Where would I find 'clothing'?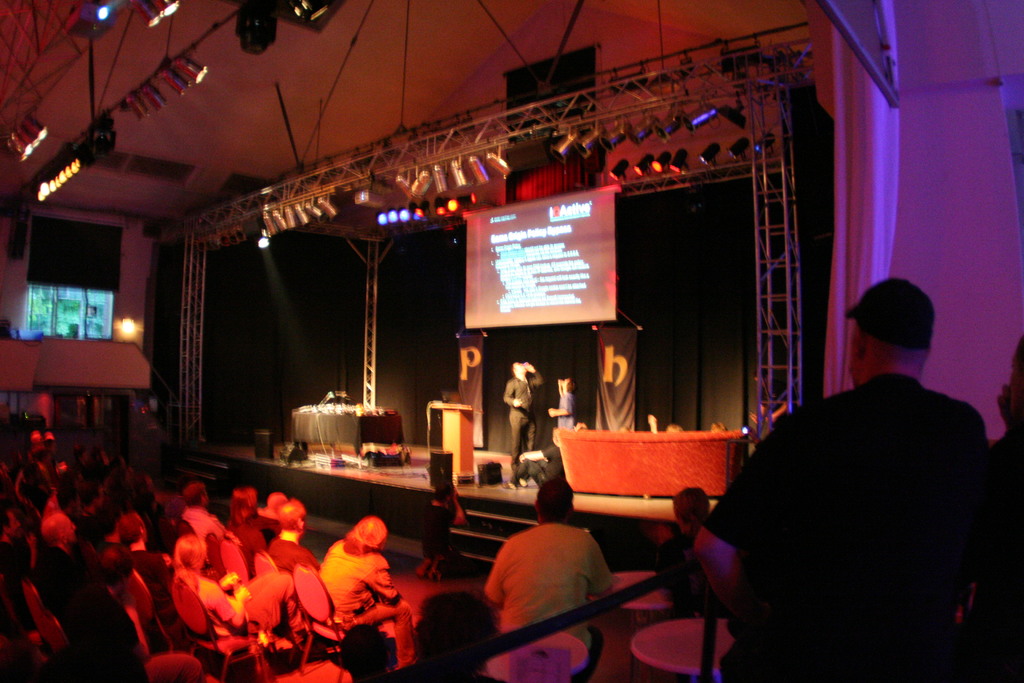
At detection(321, 538, 396, 612).
